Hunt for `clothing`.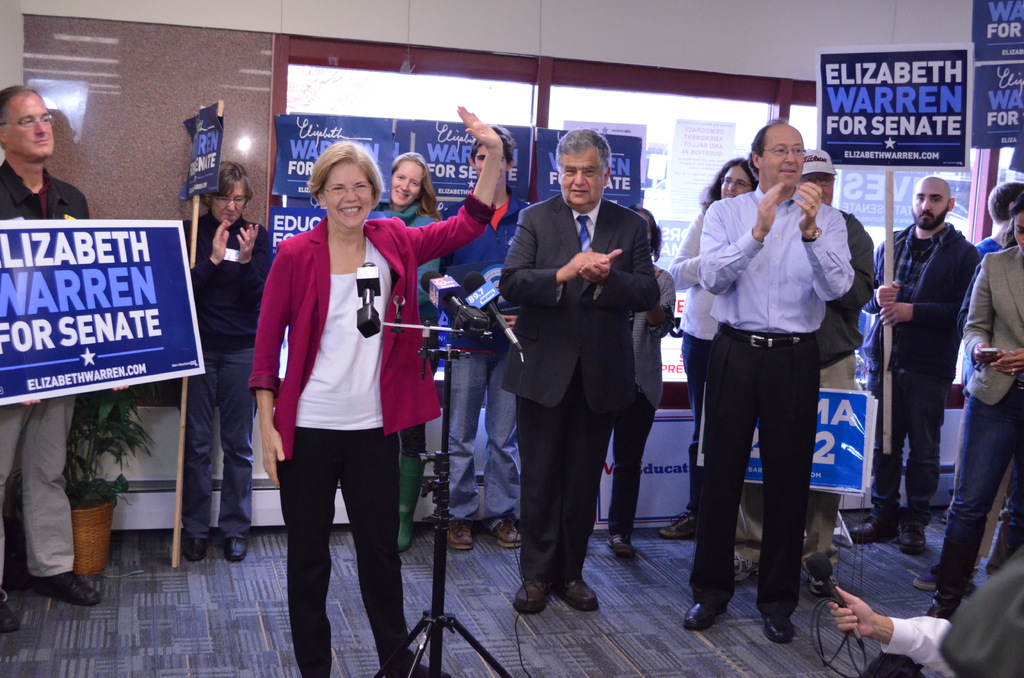
Hunted down at l=934, t=245, r=1023, b=593.
